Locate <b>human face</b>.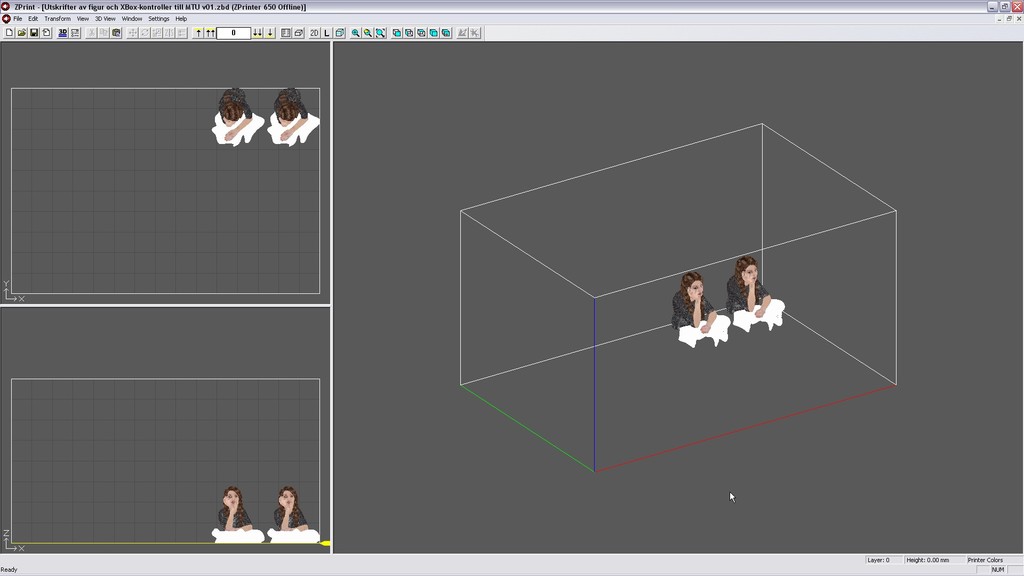
Bounding box: (745, 262, 755, 285).
